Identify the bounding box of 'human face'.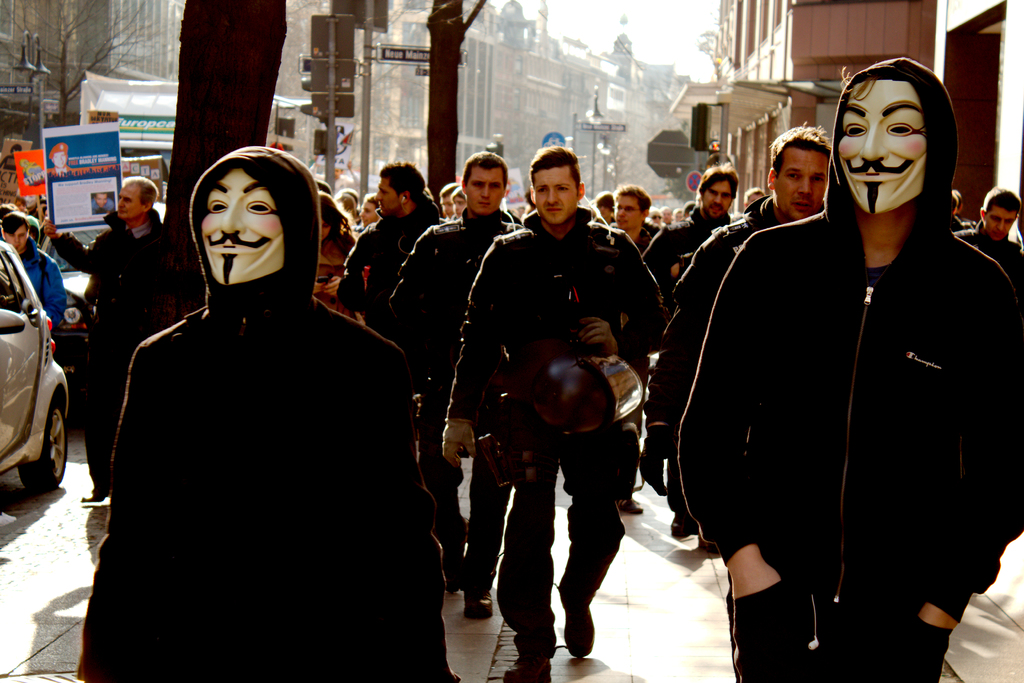
select_region(453, 190, 467, 219).
